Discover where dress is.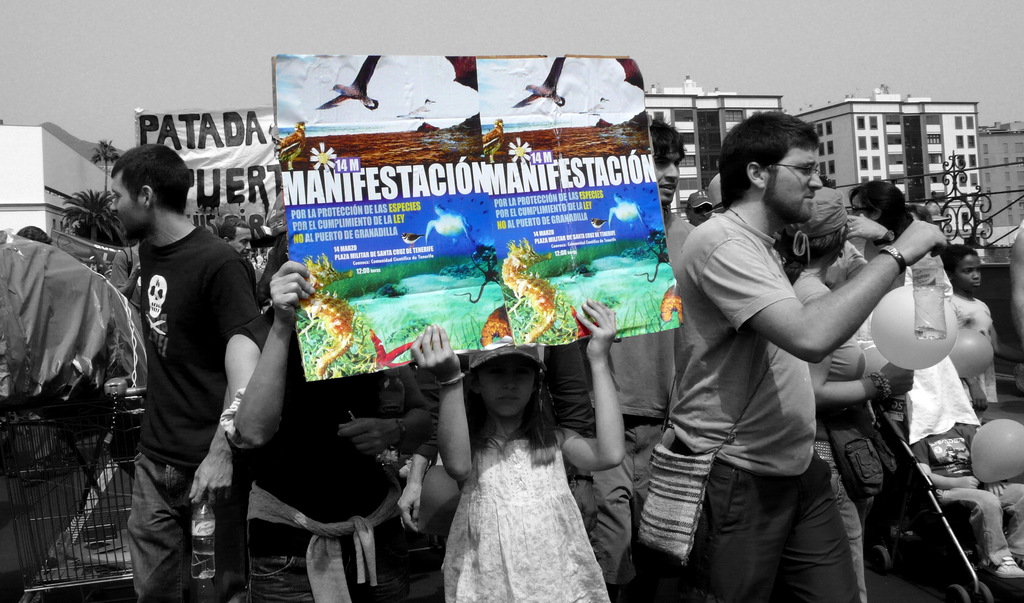
Discovered at [441,408,618,602].
